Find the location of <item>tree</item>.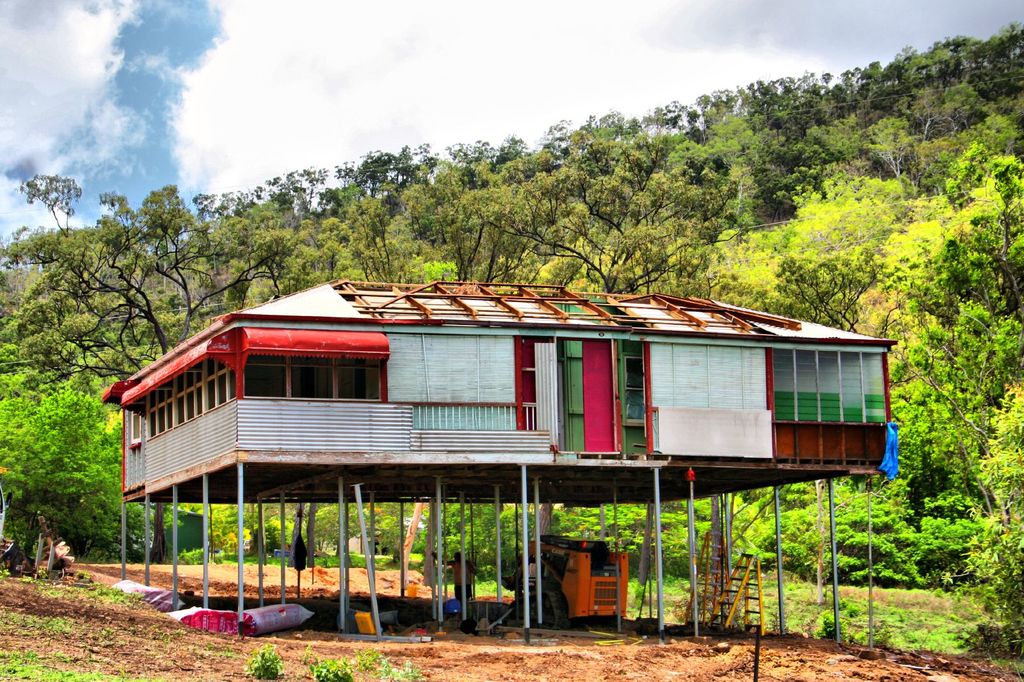
Location: 299:162:331:204.
